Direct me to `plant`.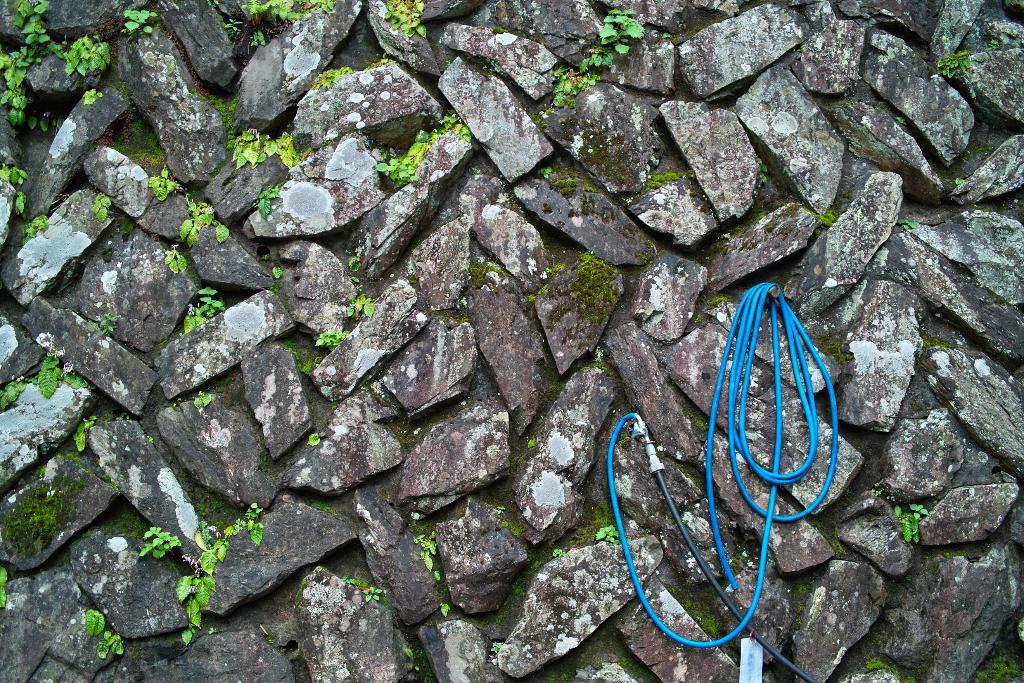
Direction: [141,521,180,561].
